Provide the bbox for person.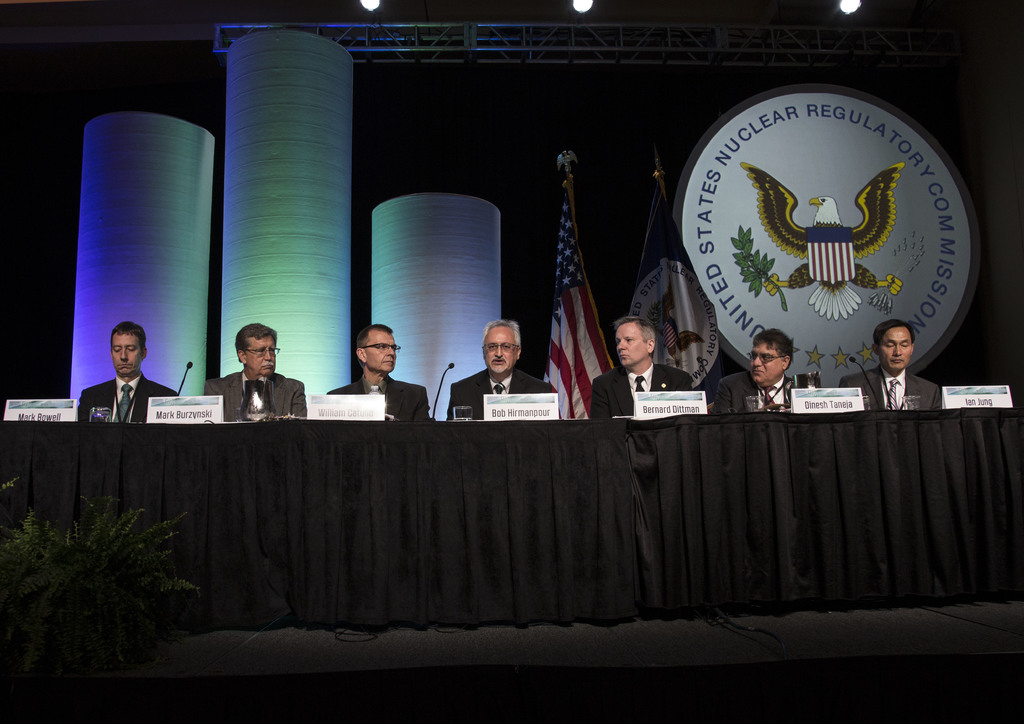
(582,318,692,421).
